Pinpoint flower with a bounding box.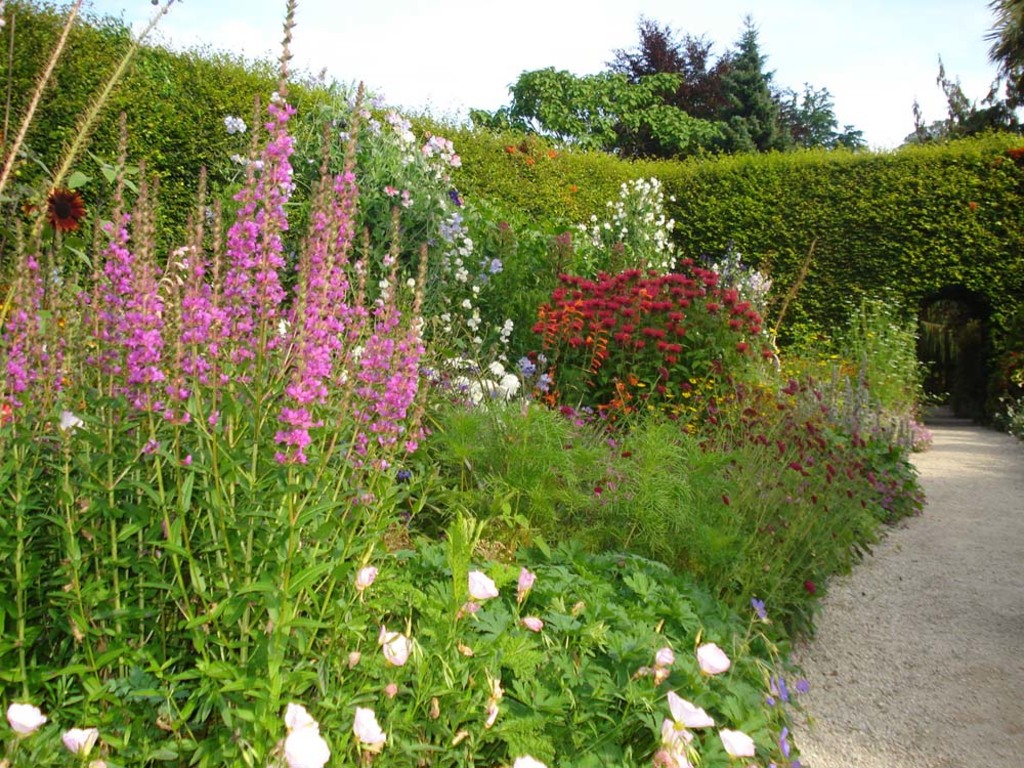
l=509, t=754, r=543, b=767.
